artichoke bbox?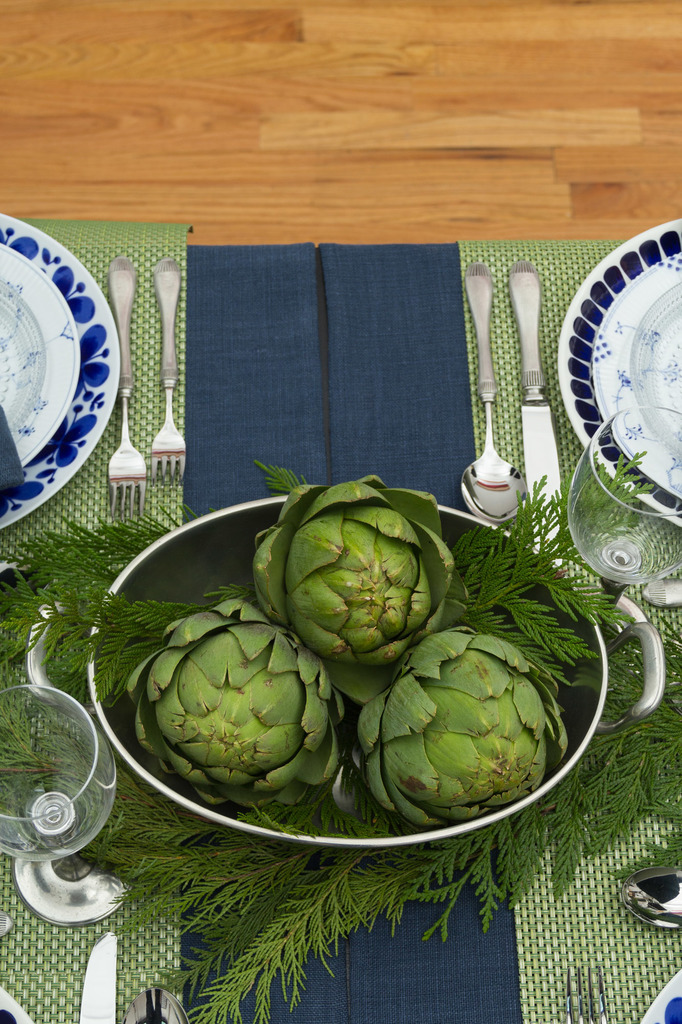
120/595/337/816
